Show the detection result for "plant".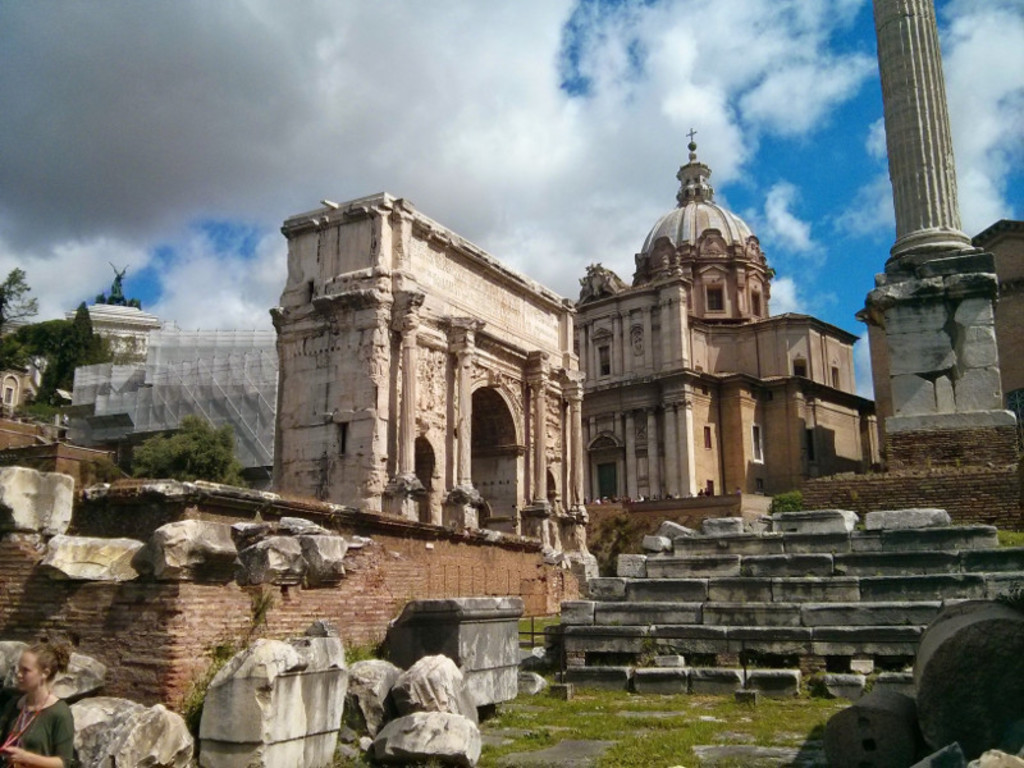
region(0, 452, 56, 472).
